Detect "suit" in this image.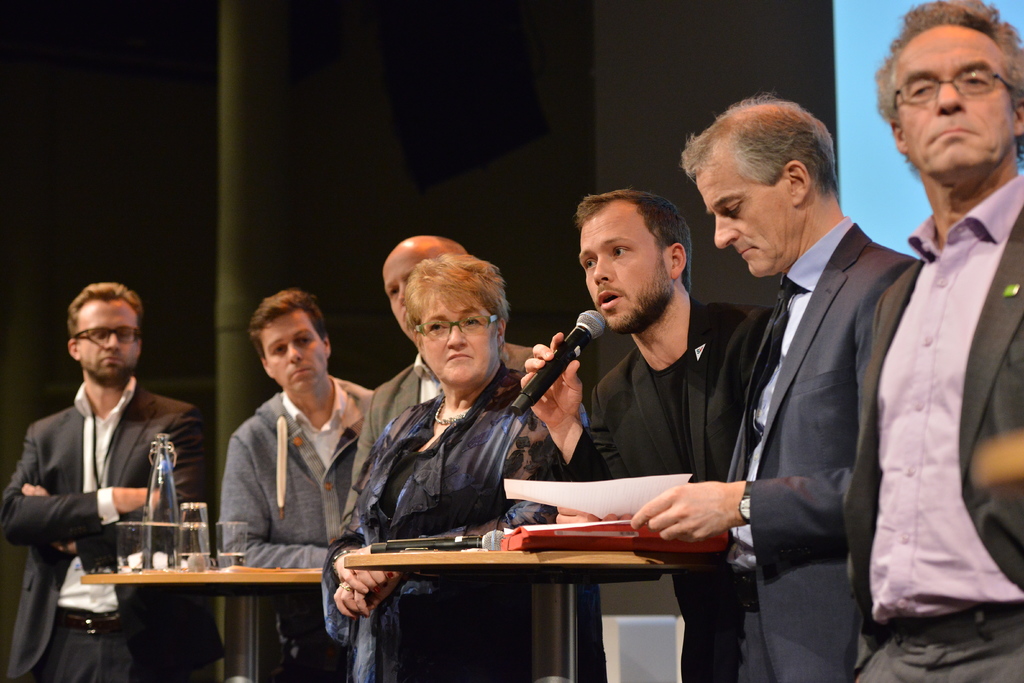
Detection: {"left": 557, "top": 293, "right": 774, "bottom": 682}.
